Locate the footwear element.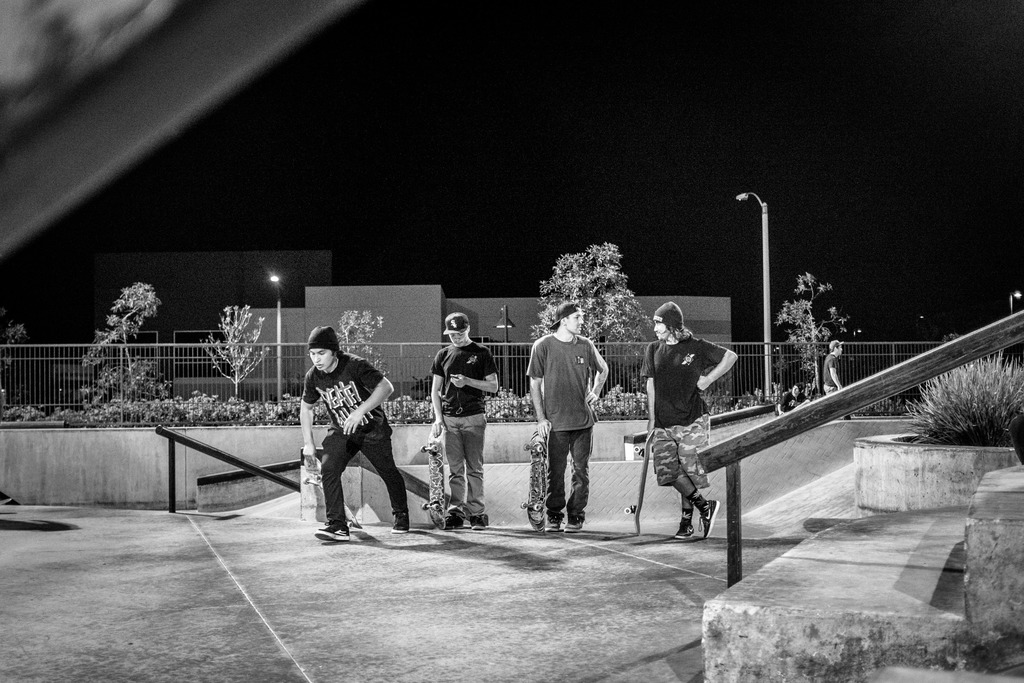
Element bbox: bbox(675, 509, 692, 542).
